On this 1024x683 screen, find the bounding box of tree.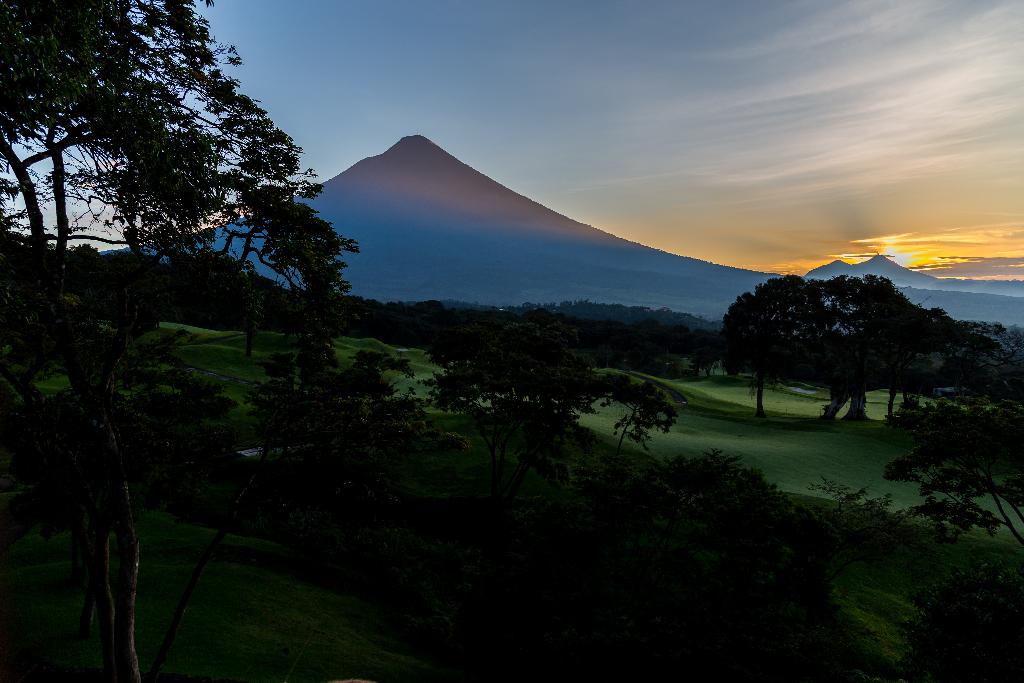
Bounding box: rect(33, 3, 338, 368).
